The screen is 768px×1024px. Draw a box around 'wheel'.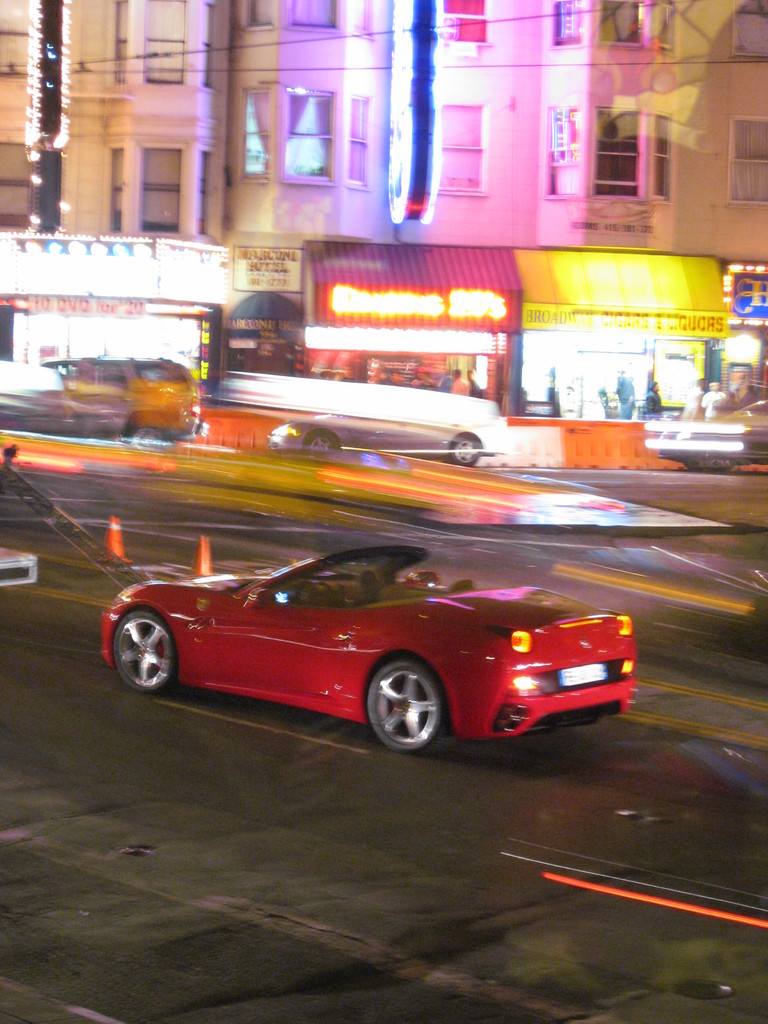
(457,435,483,468).
